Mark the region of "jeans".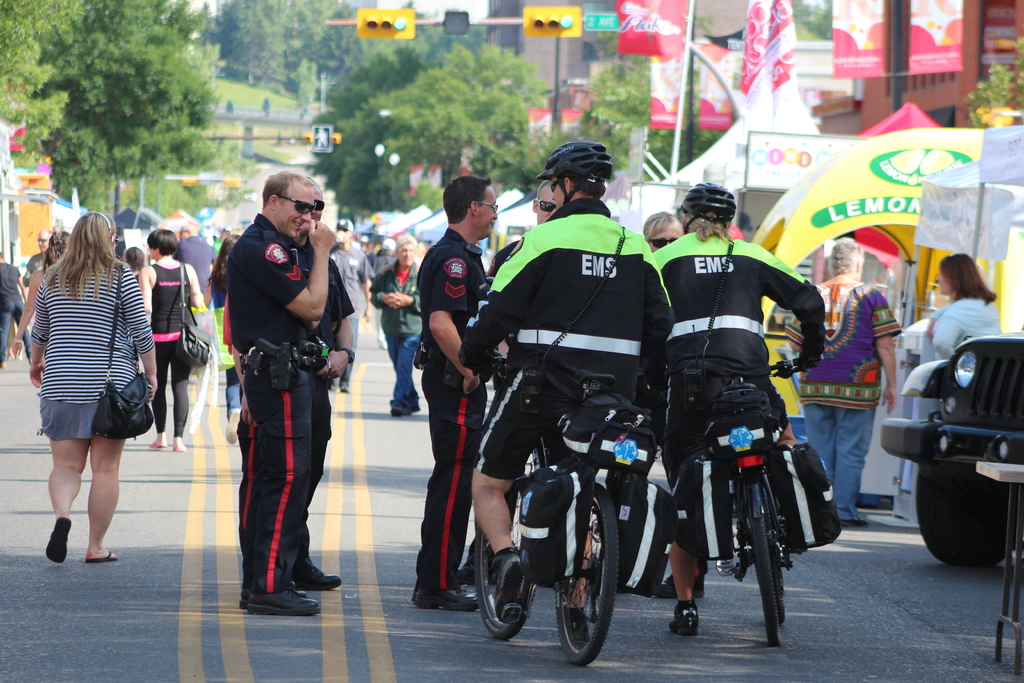
Region: <bbox>0, 303, 31, 361</bbox>.
